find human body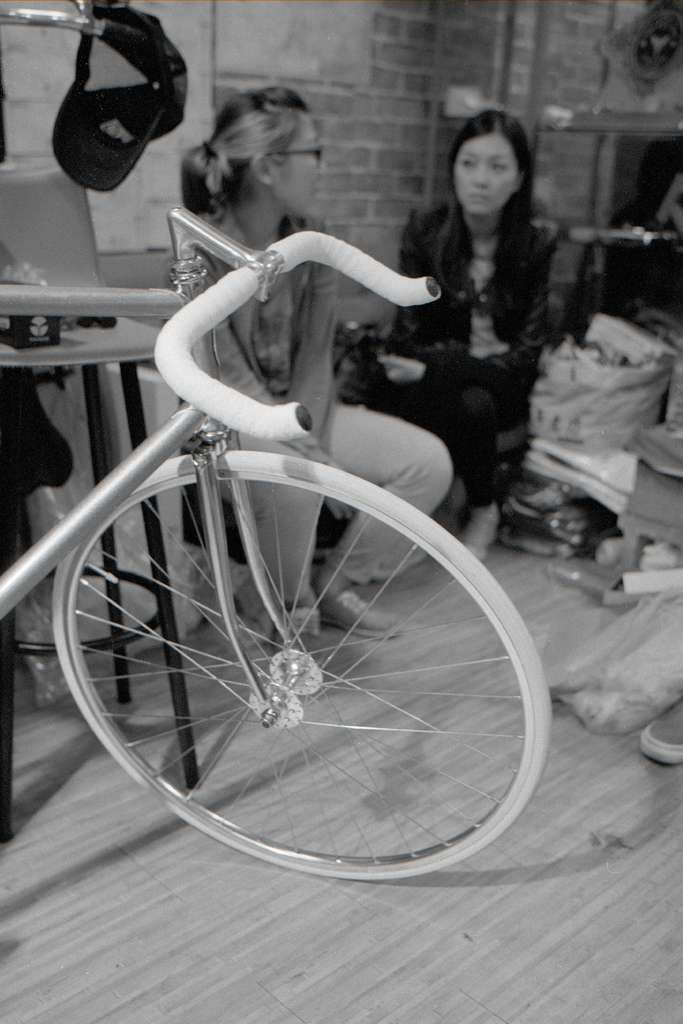
(x1=343, y1=106, x2=559, y2=563)
